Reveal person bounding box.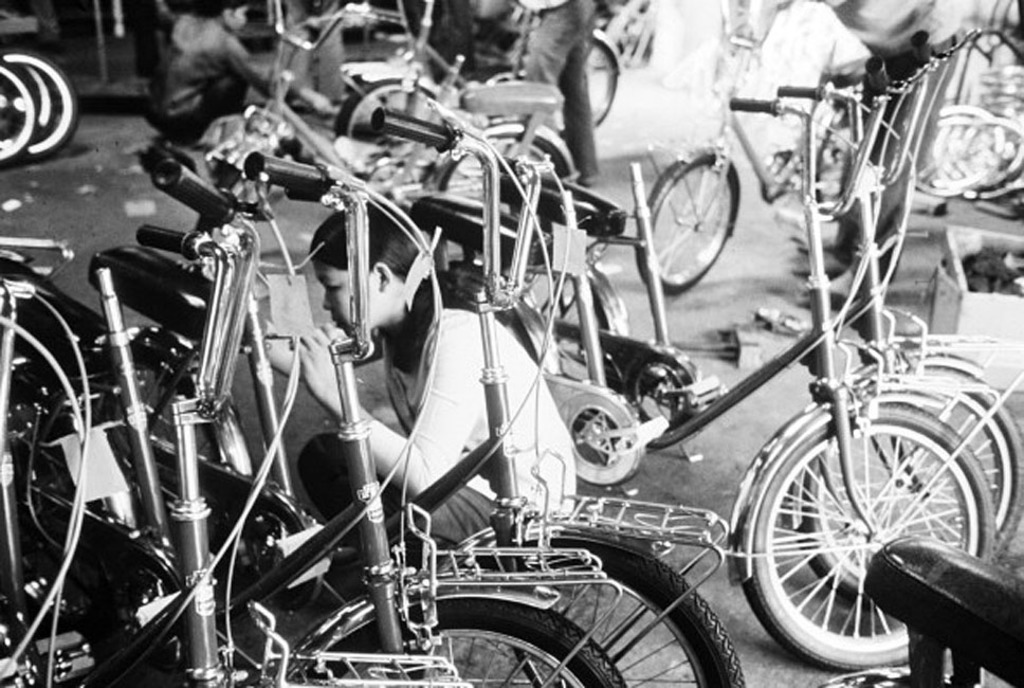
Revealed: BBox(249, 186, 586, 604).
